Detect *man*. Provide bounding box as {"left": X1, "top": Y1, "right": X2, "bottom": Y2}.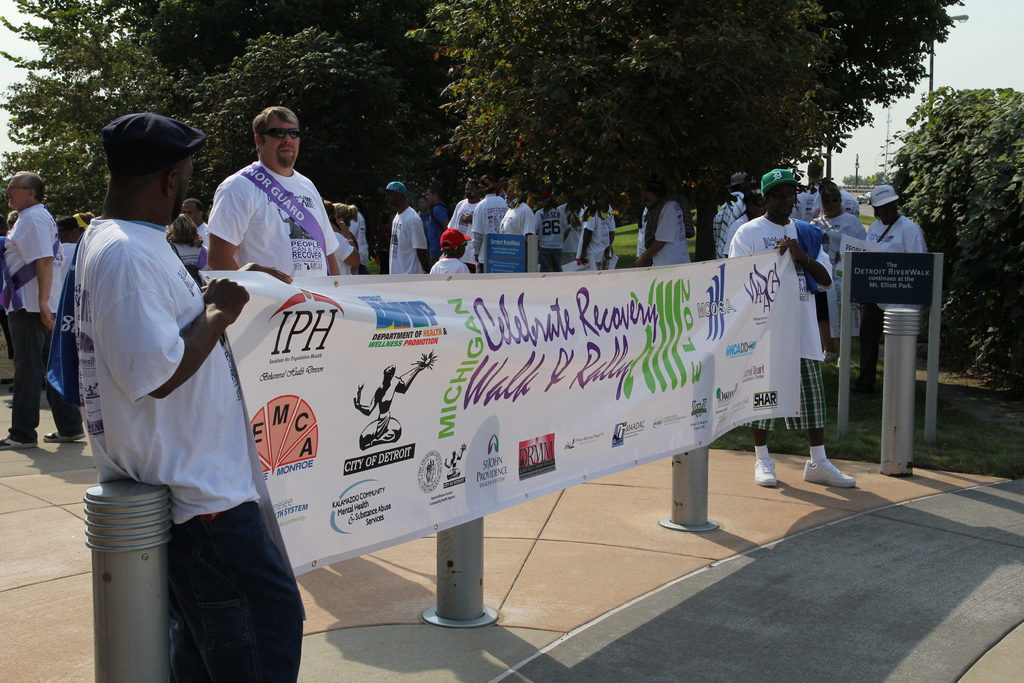
{"left": 536, "top": 188, "right": 566, "bottom": 267}.
